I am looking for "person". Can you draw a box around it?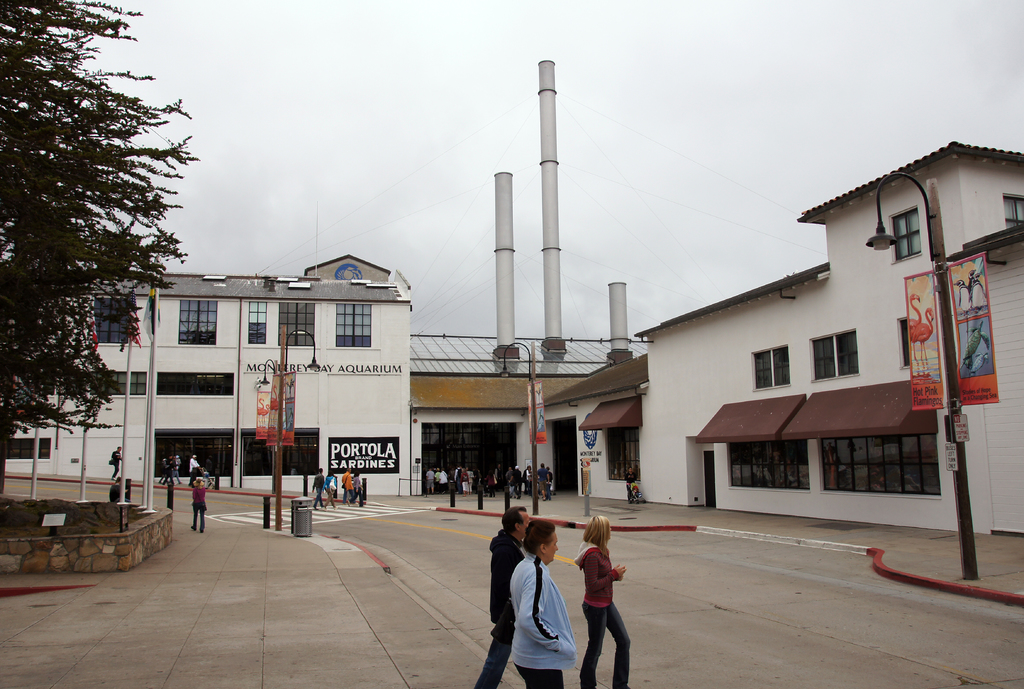
Sure, the bounding box is {"x1": 504, "y1": 515, "x2": 582, "y2": 688}.
